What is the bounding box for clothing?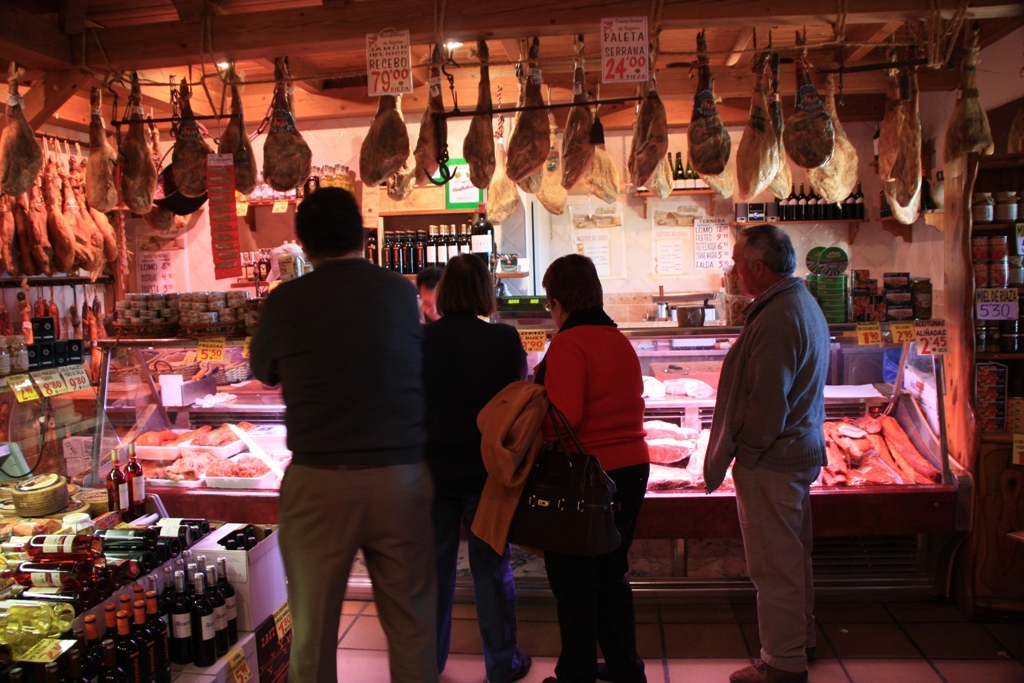
[706, 210, 855, 644].
